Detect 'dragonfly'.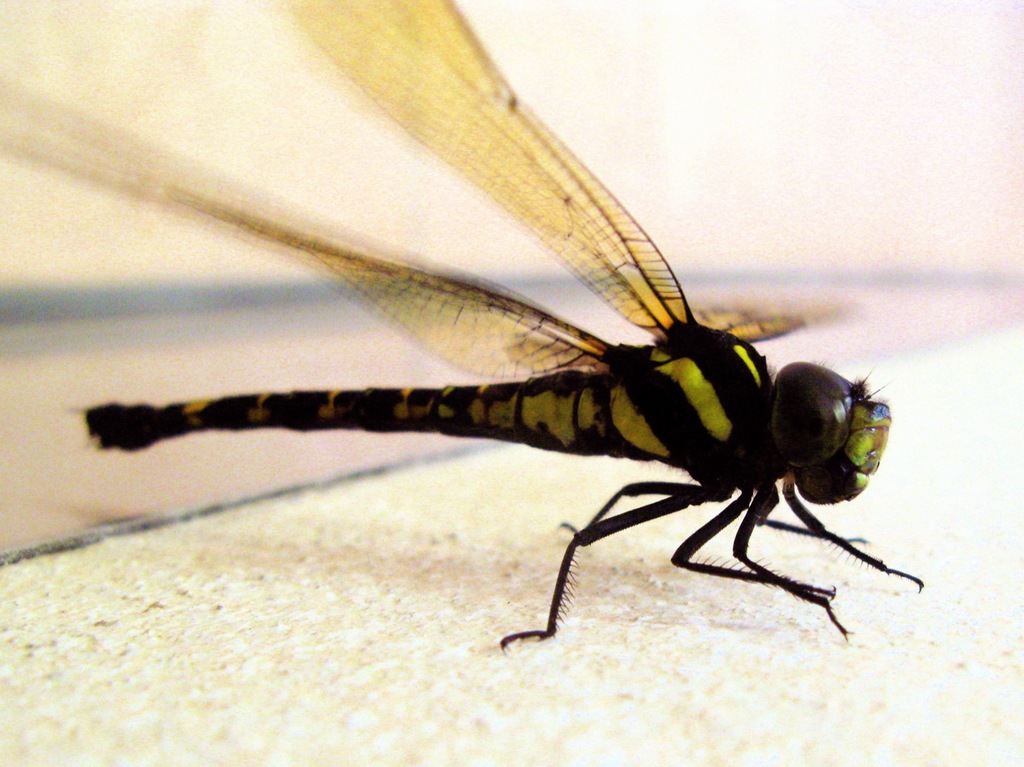
Detected at x1=0 y1=2 x2=928 y2=659.
